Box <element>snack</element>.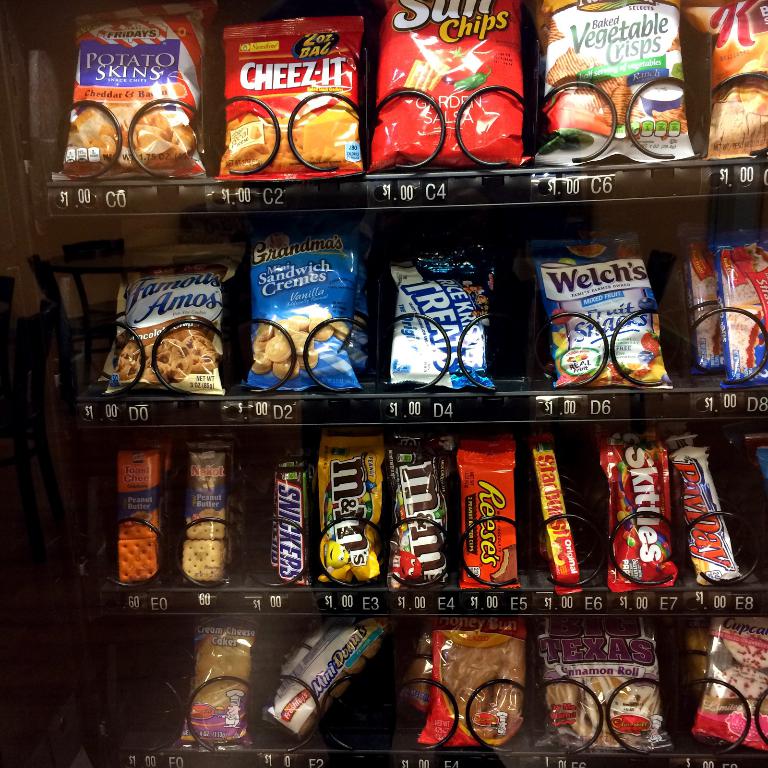
left=673, top=239, right=722, bottom=376.
